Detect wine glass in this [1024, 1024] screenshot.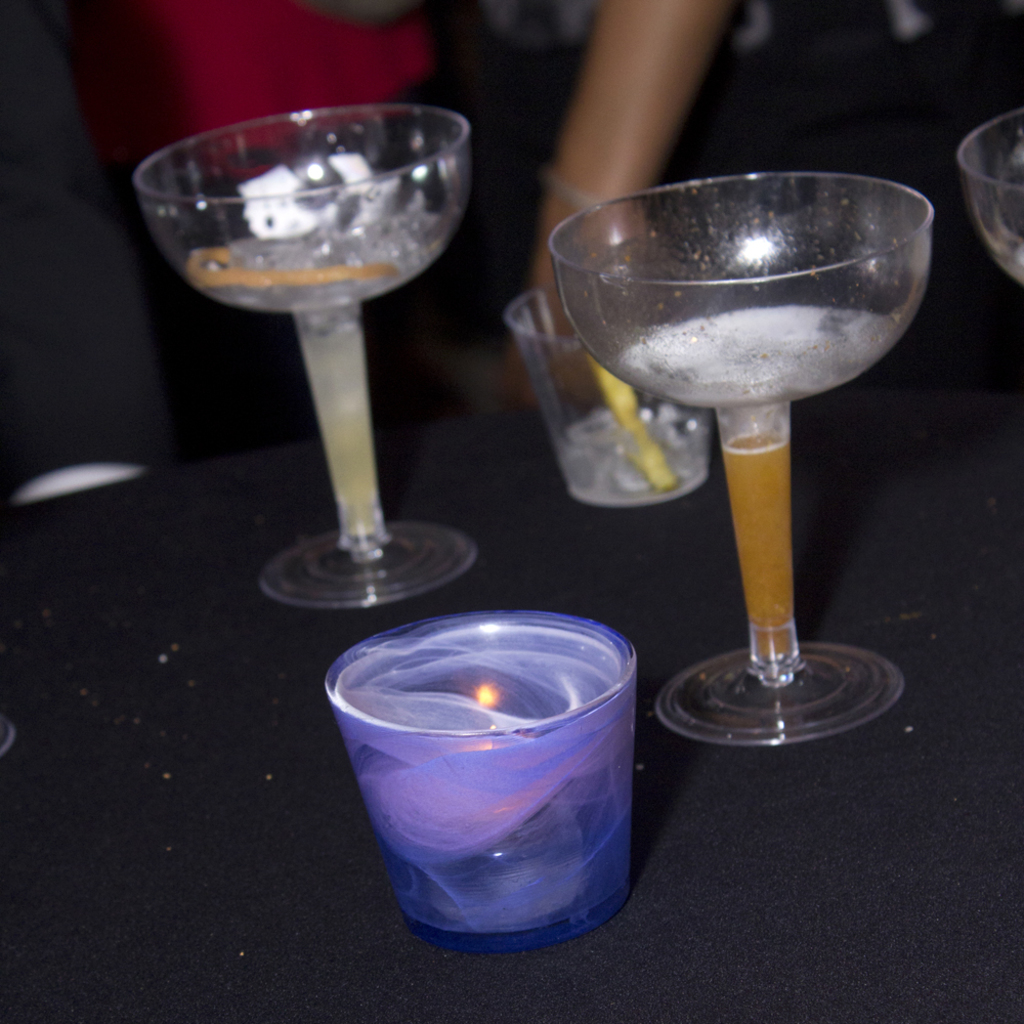
Detection: (x1=137, y1=113, x2=464, y2=608).
